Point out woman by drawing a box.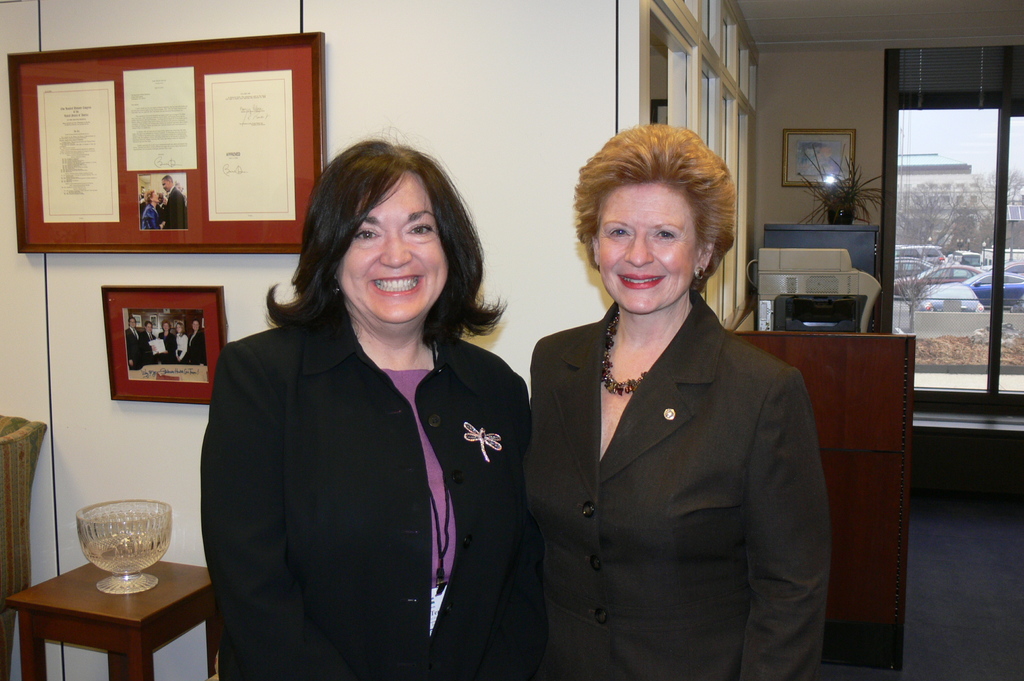
{"x1": 175, "y1": 324, "x2": 188, "y2": 360}.
